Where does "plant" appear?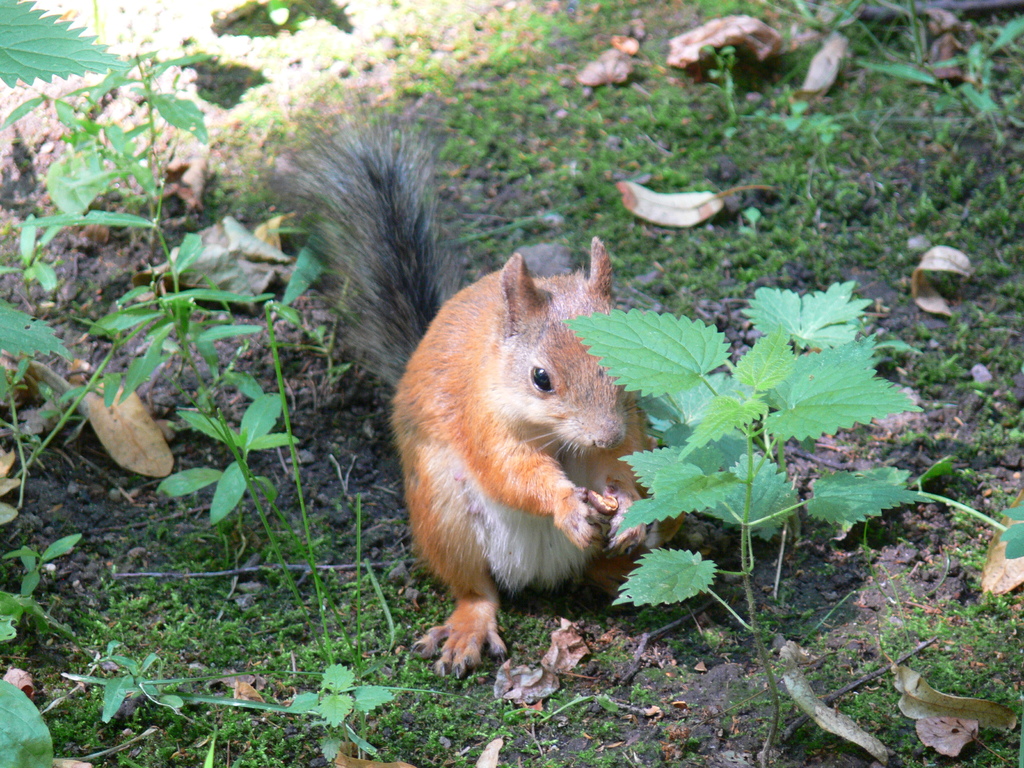
Appears at <region>100, 652, 218, 730</region>.
